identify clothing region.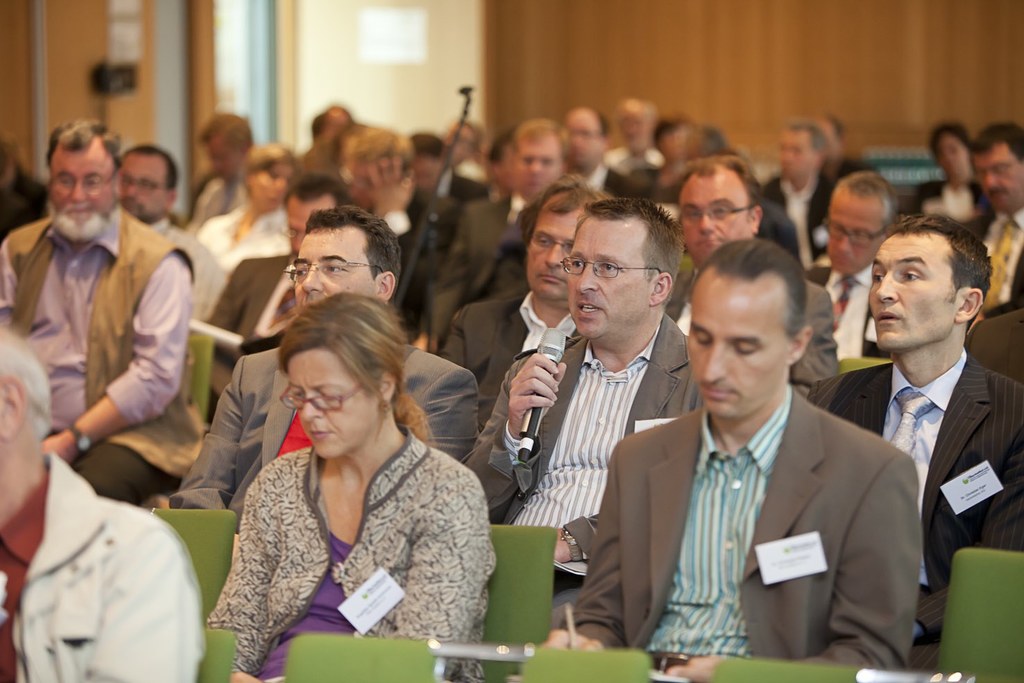
Region: x1=968, y1=303, x2=1023, y2=382.
